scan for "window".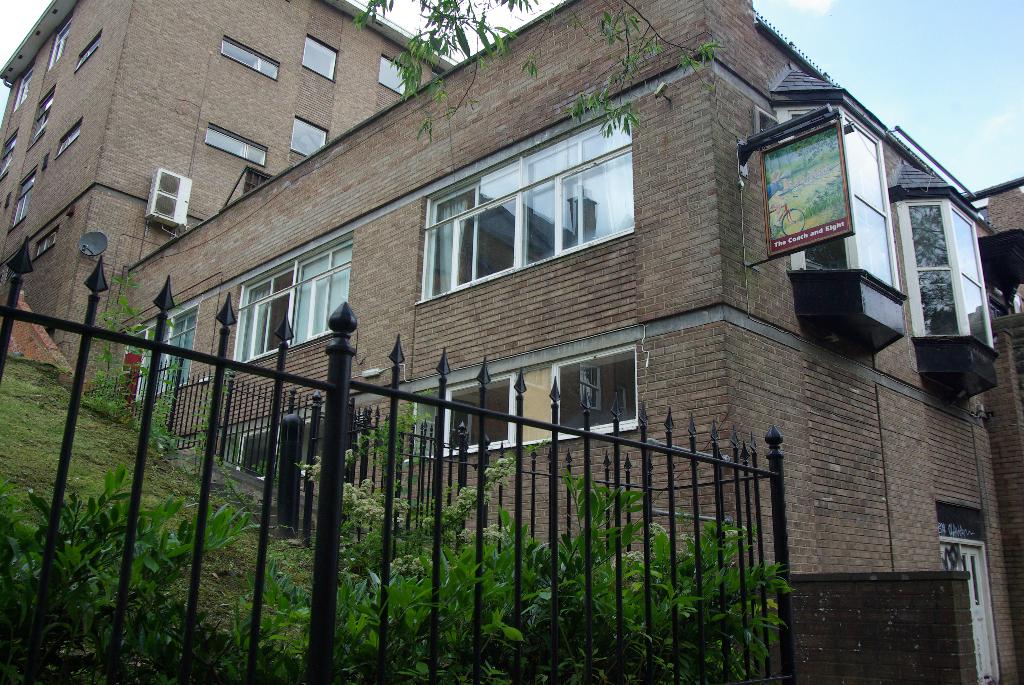
Scan result: [left=6, top=169, right=31, bottom=232].
